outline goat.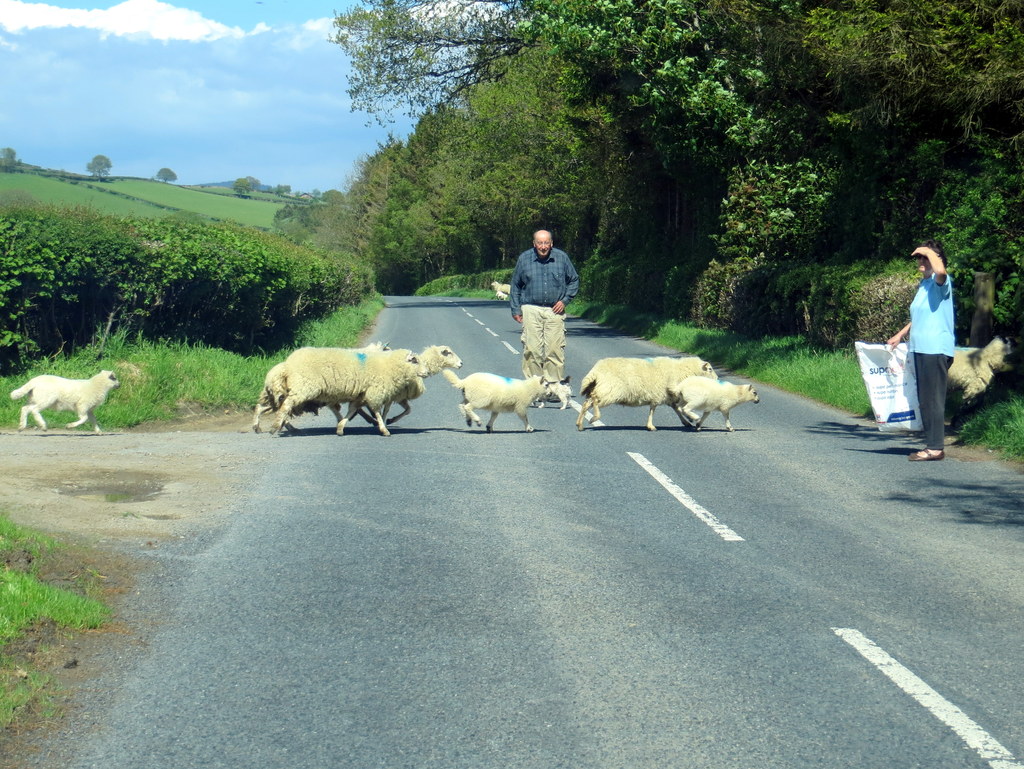
Outline: box=[575, 356, 719, 428].
